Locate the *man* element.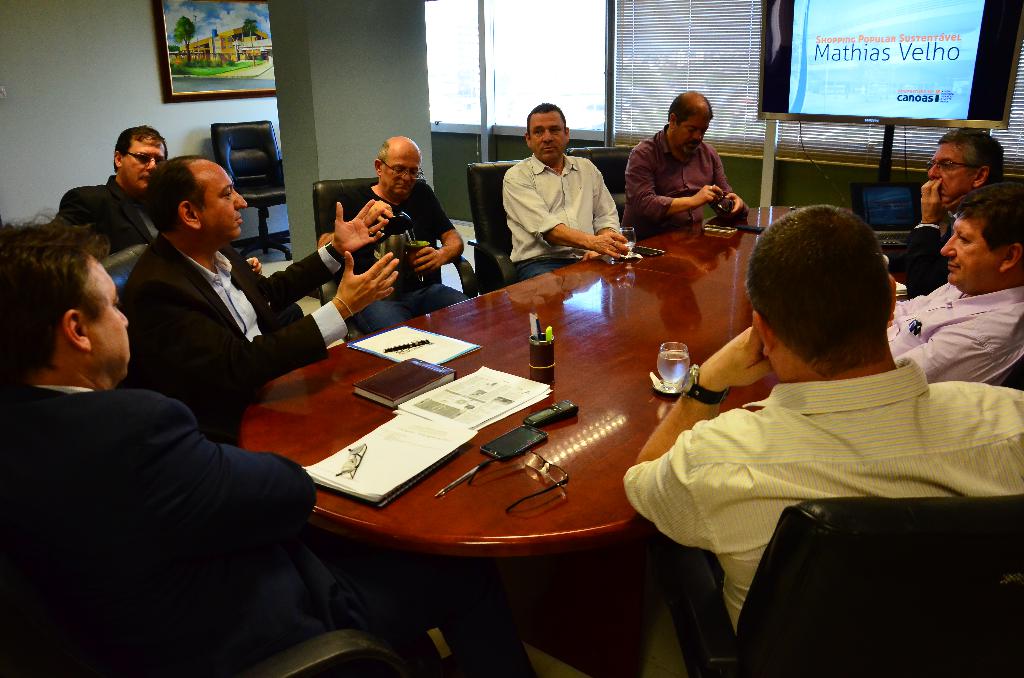
Element bbox: 625:89:747:241.
